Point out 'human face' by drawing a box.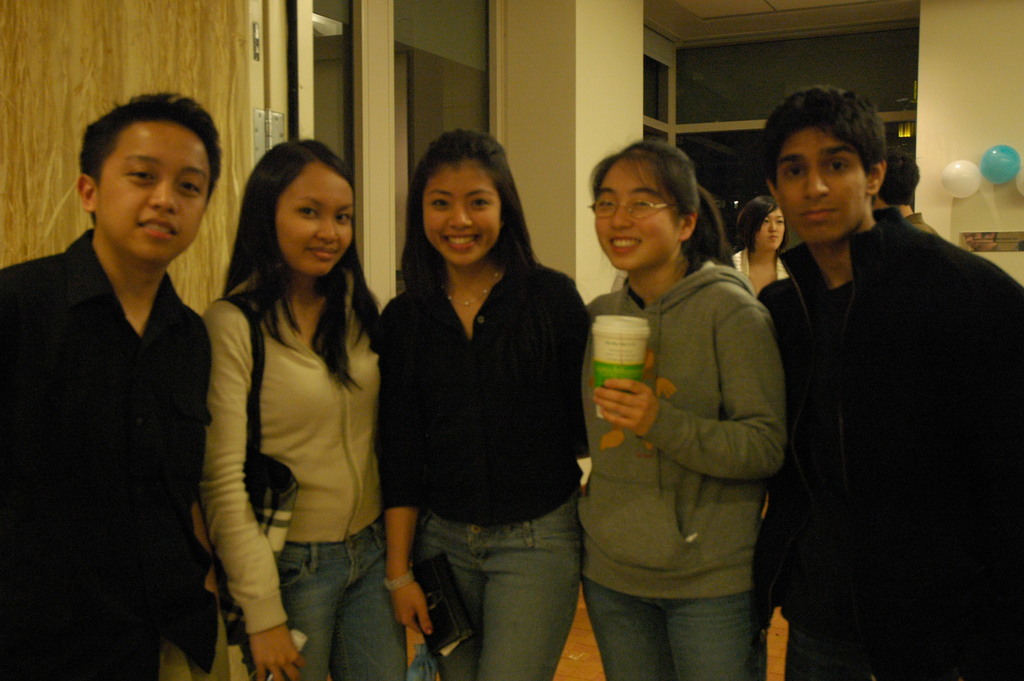
left=751, top=206, right=786, bottom=250.
